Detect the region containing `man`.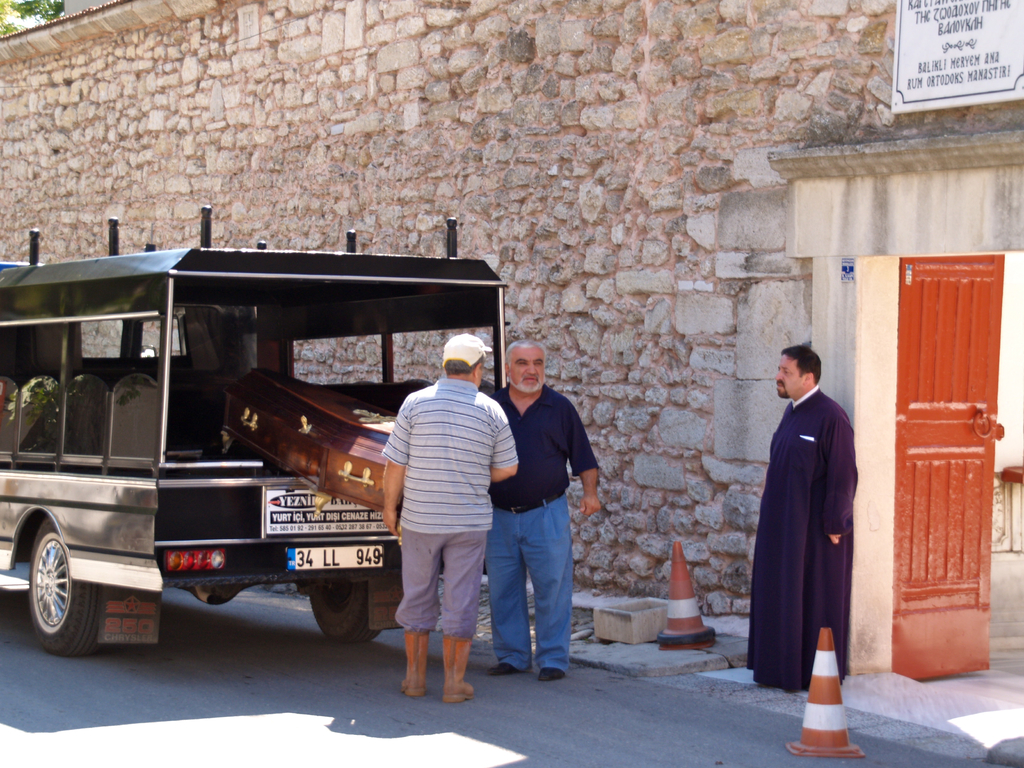
detection(488, 338, 601, 678).
